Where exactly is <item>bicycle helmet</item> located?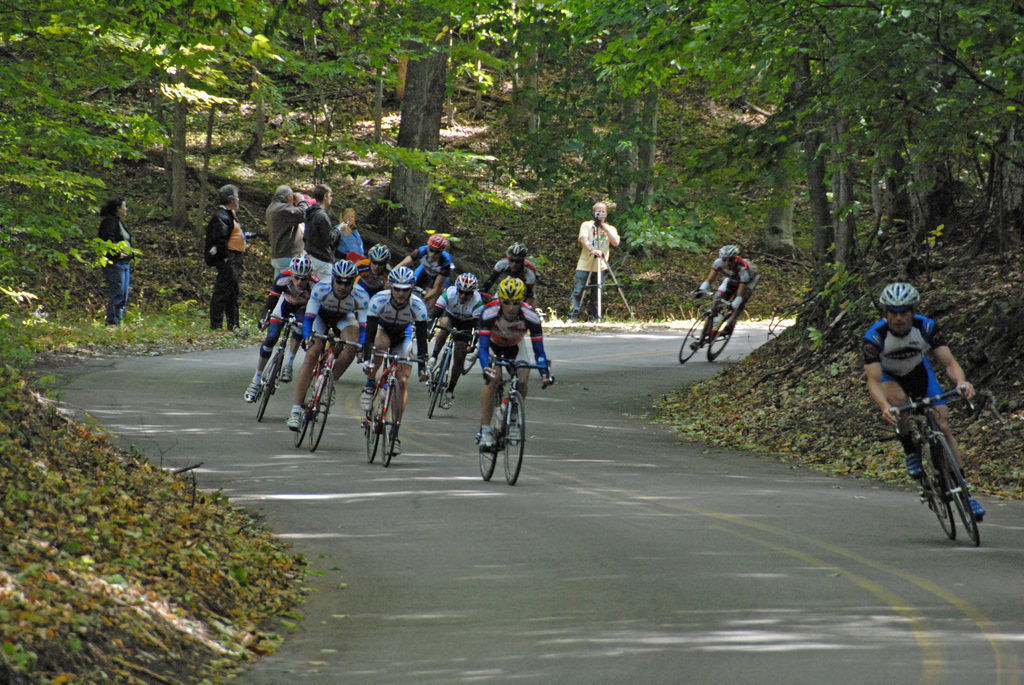
Its bounding box is left=504, top=243, right=527, bottom=262.
